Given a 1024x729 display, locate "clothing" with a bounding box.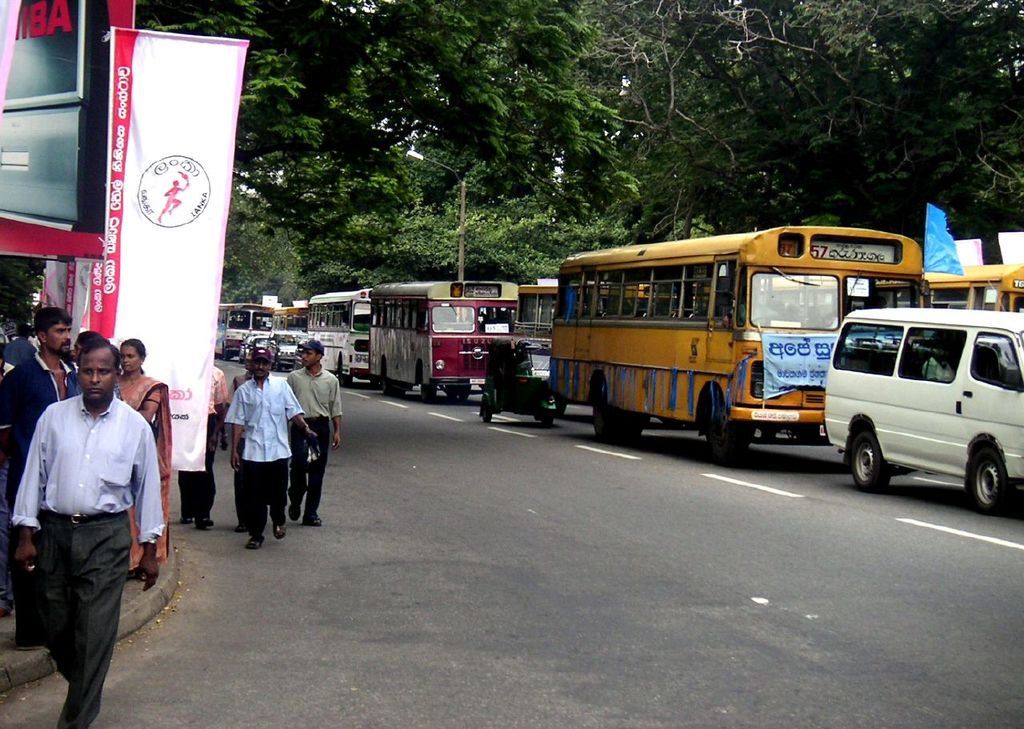
Located: (x1=178, y1=363, x2=230, y2=519).
